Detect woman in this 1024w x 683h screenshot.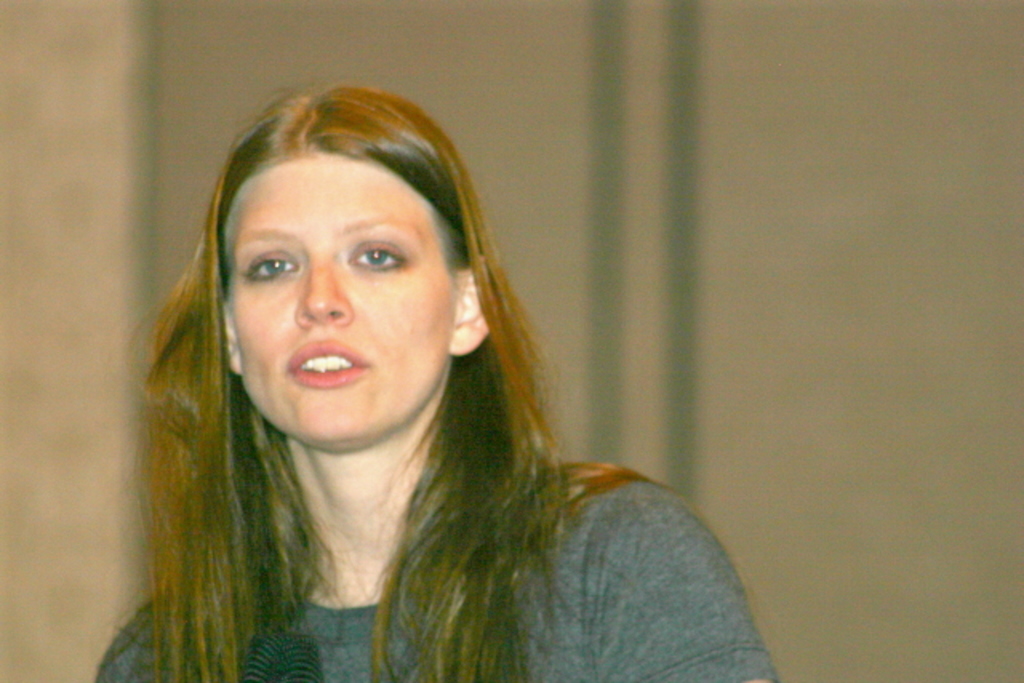
Detection: [x1=83, y1=86, x2=797, y2=682].
